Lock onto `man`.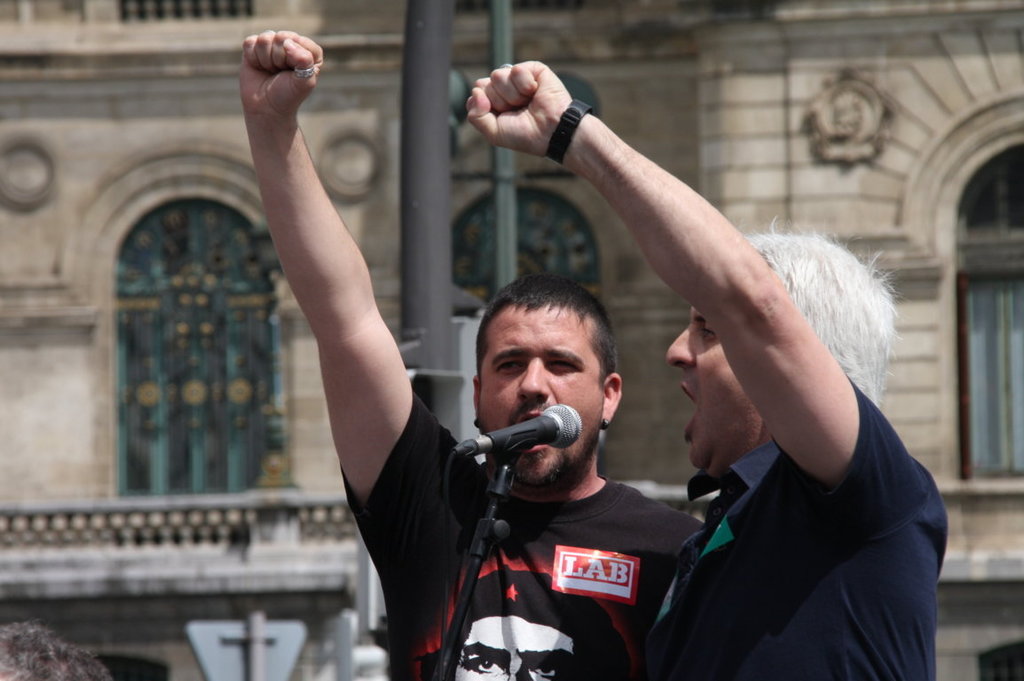
Locked: <region>451, 56, 958, 680</region>.
